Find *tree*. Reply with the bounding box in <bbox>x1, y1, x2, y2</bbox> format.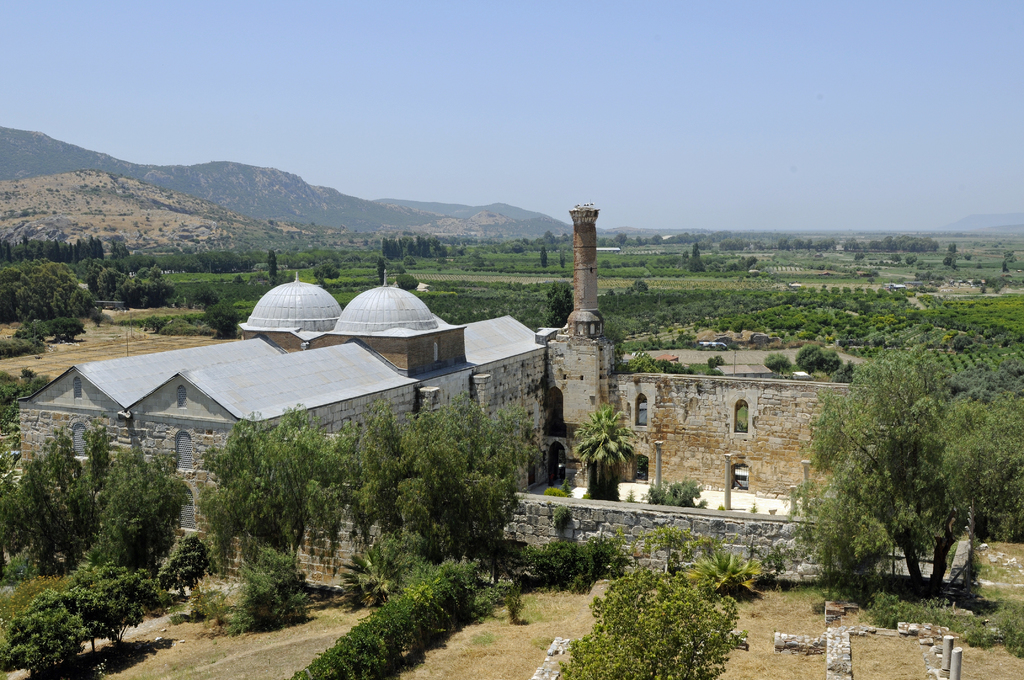
<bbox>622, 352, 666, 371</bbox>.
